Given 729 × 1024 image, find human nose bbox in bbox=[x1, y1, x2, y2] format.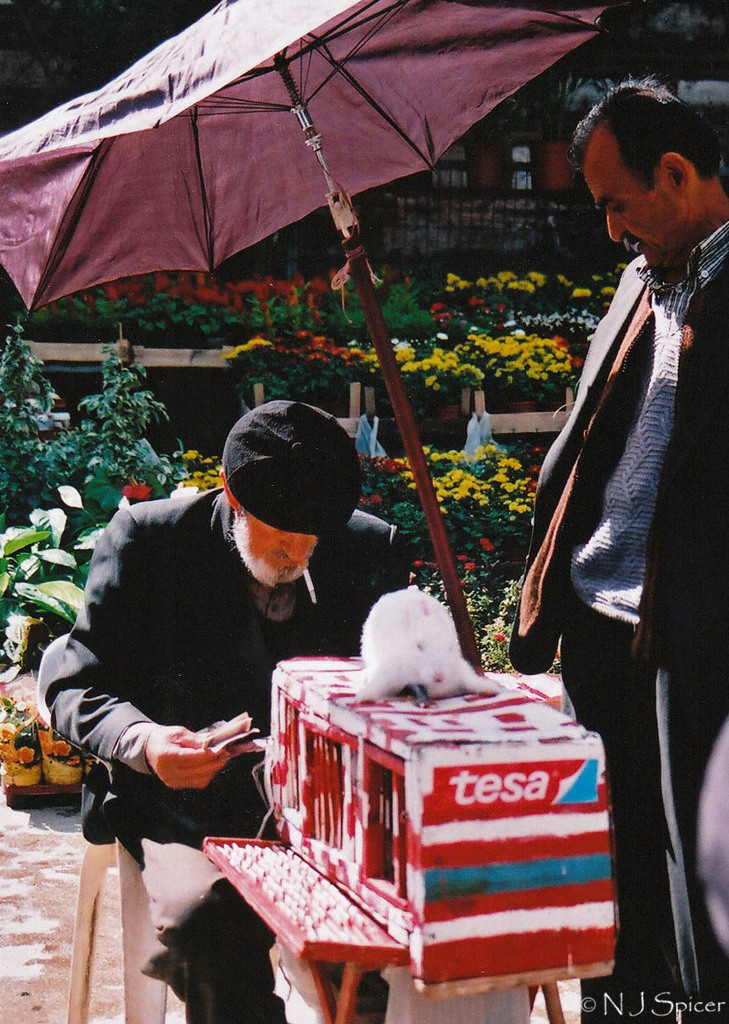
bbox=[276, 528, 300, 561].
